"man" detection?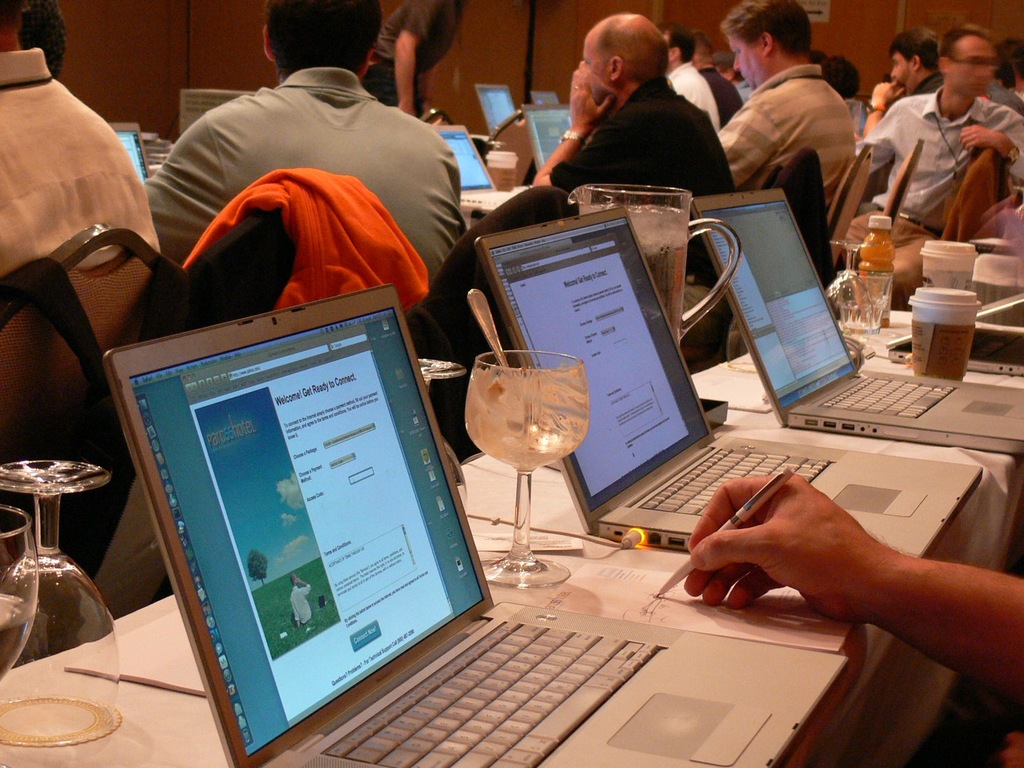
box=[364, 0, 476, 120]
